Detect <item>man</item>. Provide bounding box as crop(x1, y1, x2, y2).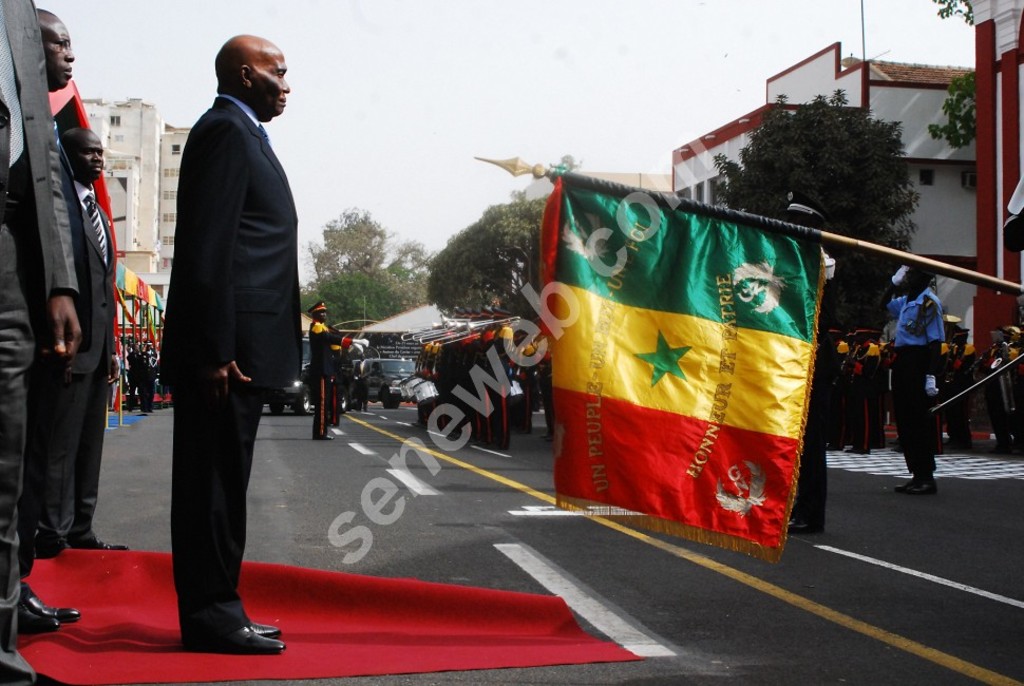
crop(136, 15, 292, 643).
